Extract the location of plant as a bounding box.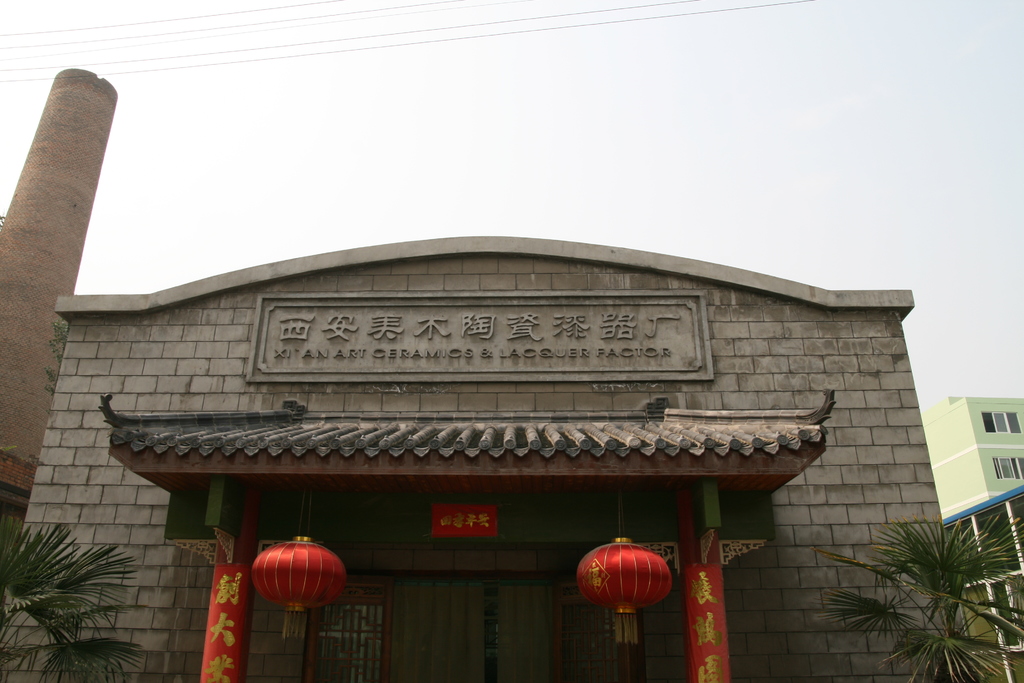
[819, 498, 1010, 661].
